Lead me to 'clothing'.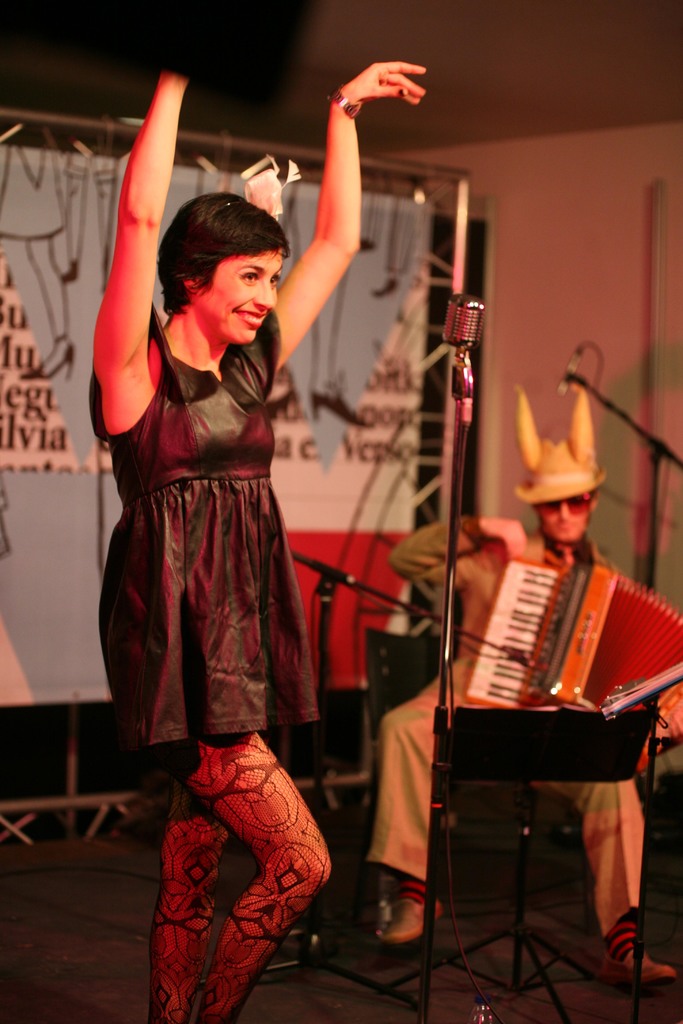
Lead to Rect(359, 511, 666, 945).
